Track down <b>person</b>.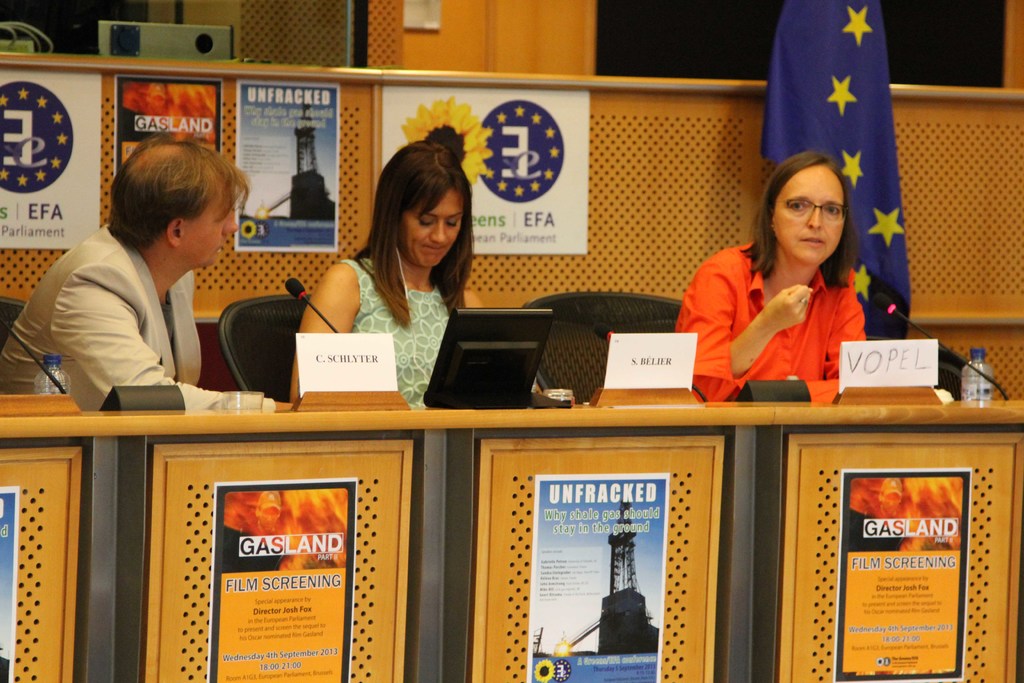
Tracked to x1=673 y1=152 x2=865 y2=406.
